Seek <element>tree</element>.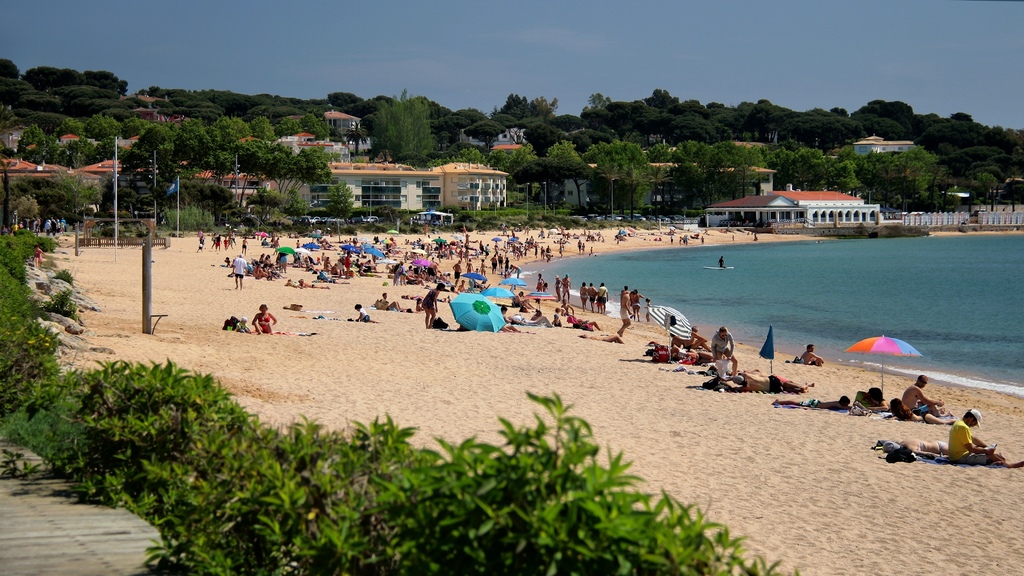
166:179:239:216.
